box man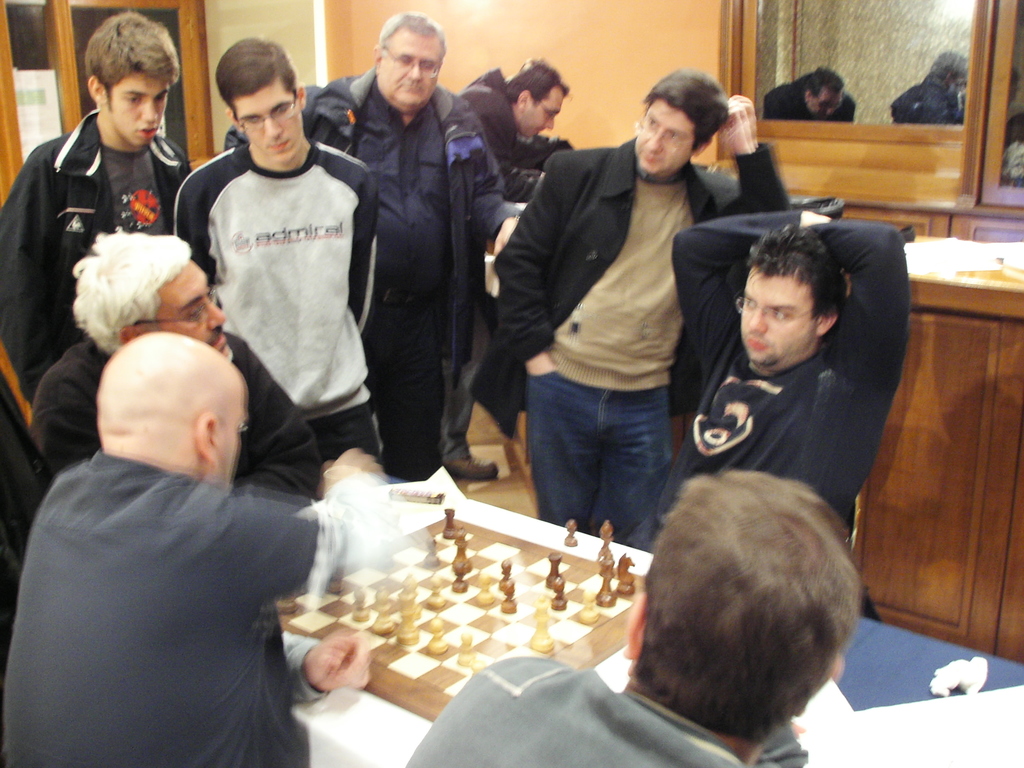
detection(180, 33, 401, 479)
